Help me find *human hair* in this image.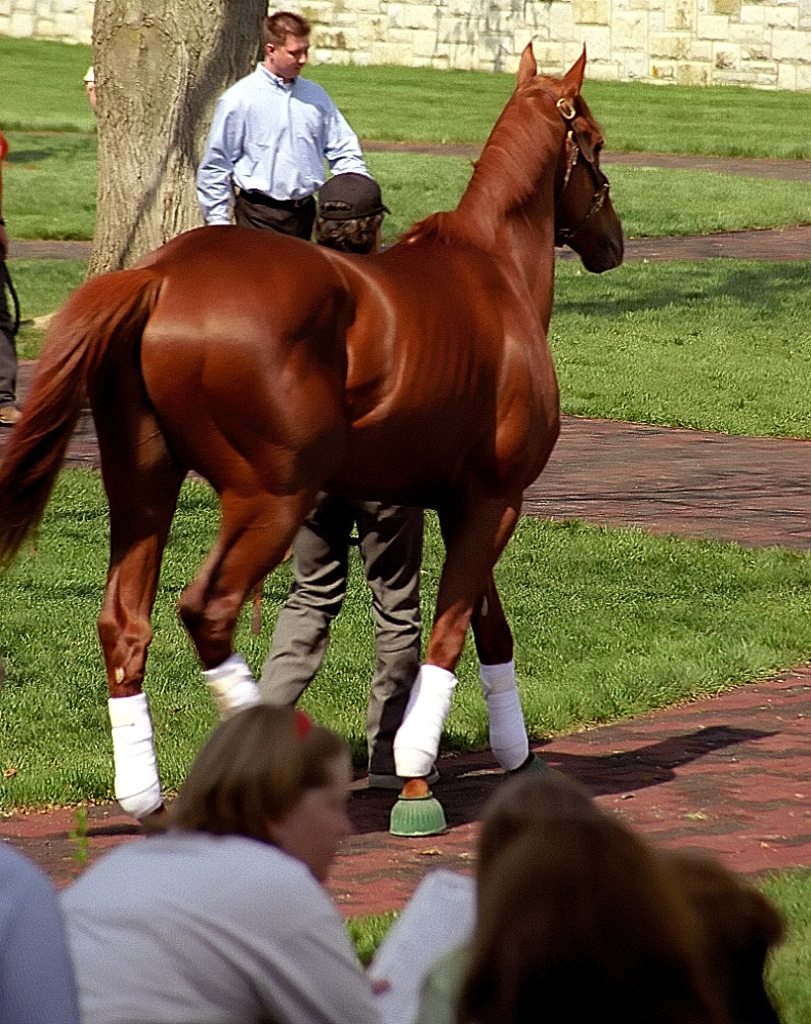
Found it: 666:859:796:1023.
